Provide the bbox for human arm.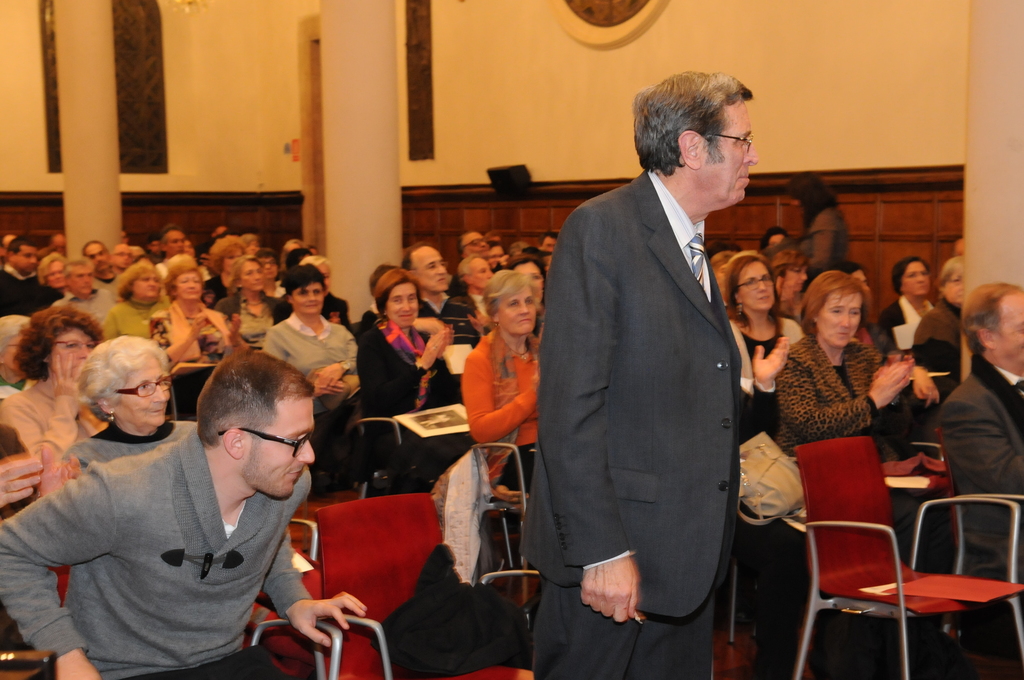
226:316:252:355.
